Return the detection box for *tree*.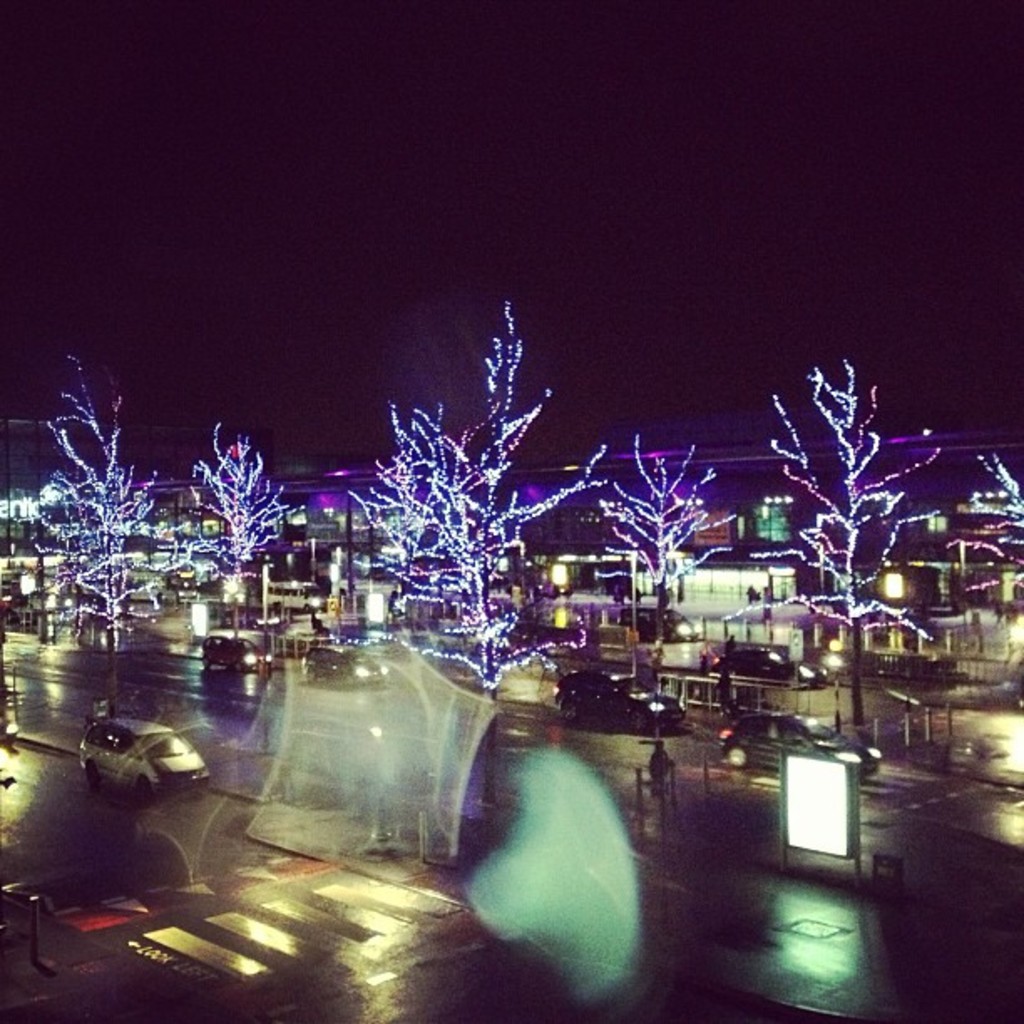
351 326 564 676.
